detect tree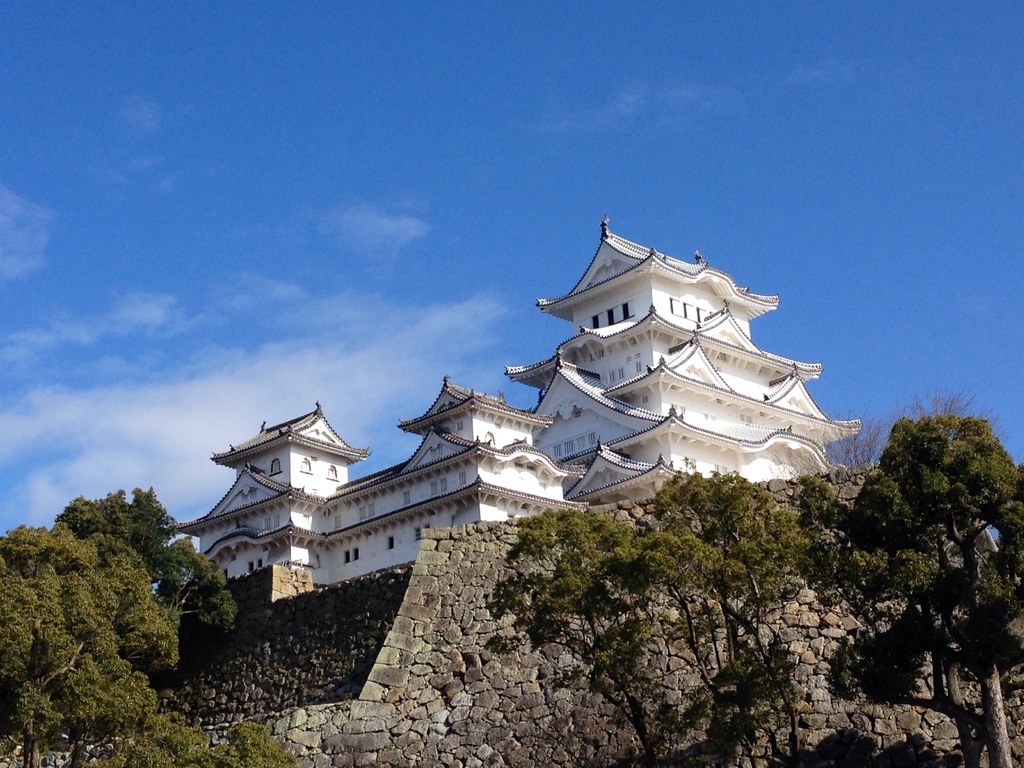
l=884, t=385, r=1010, b=443
